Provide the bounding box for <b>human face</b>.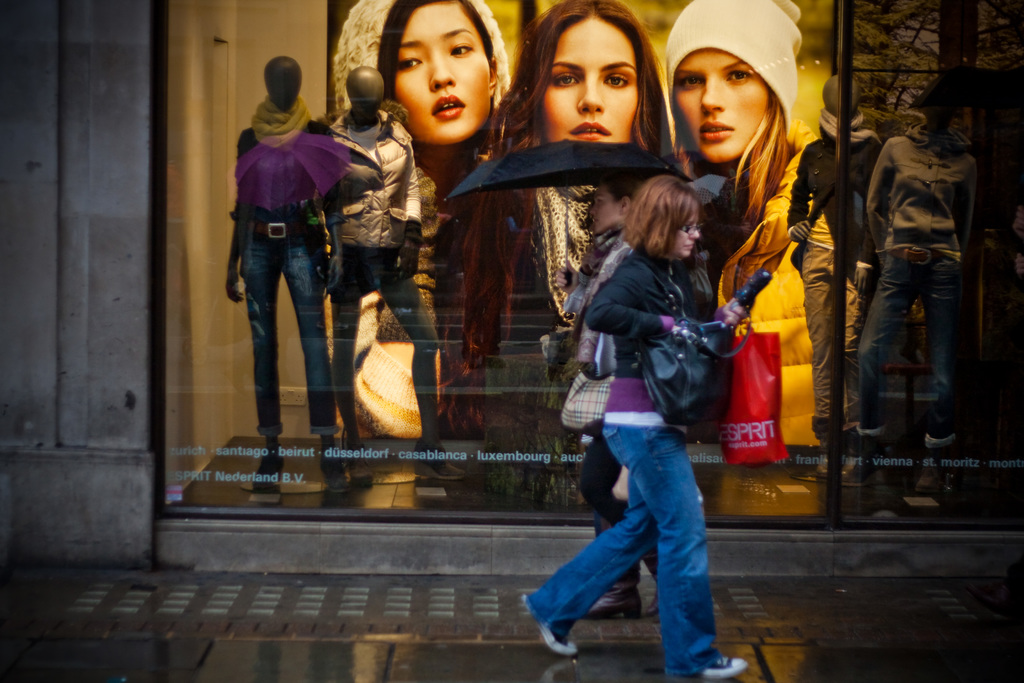
<bbox>346, 64, 387, 120</bbox>.
